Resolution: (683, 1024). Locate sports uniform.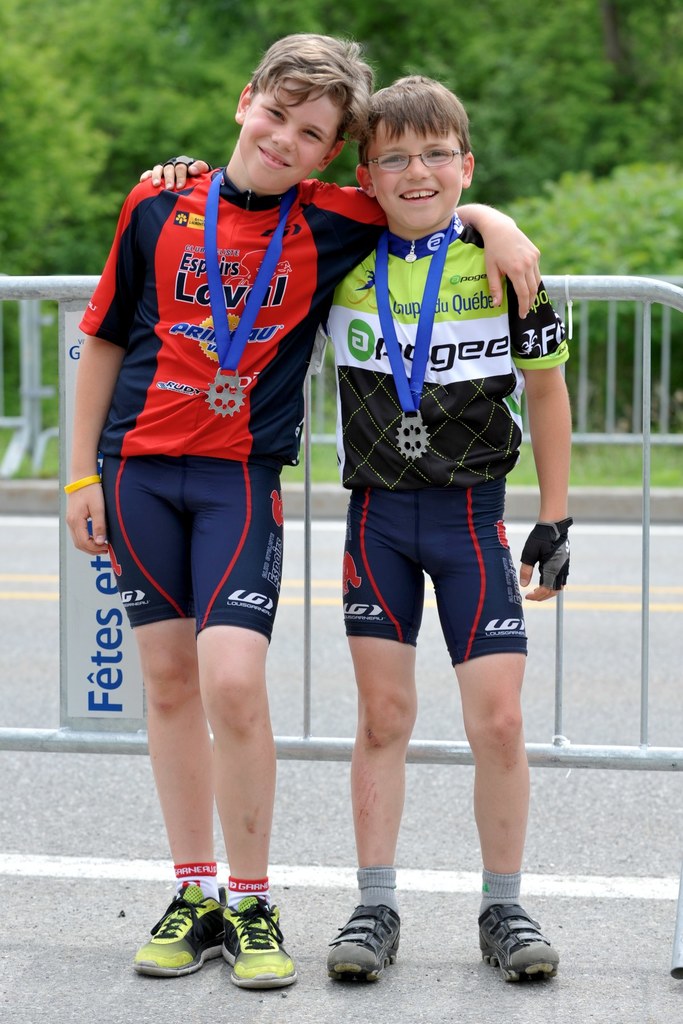
[76, 167, 391, 988].
